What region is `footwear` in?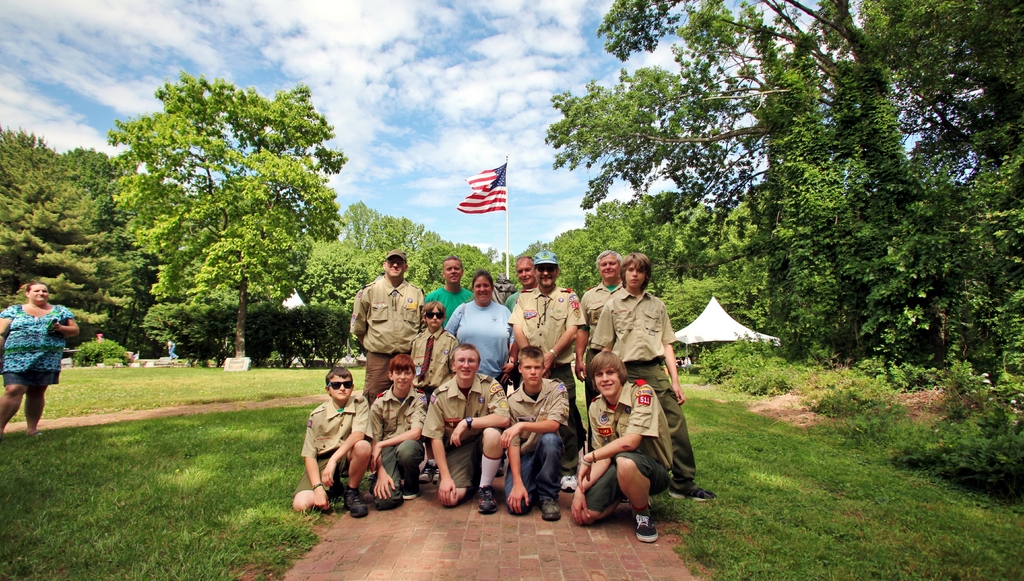
x1=669, y1=481, x2=716, y2=502.
